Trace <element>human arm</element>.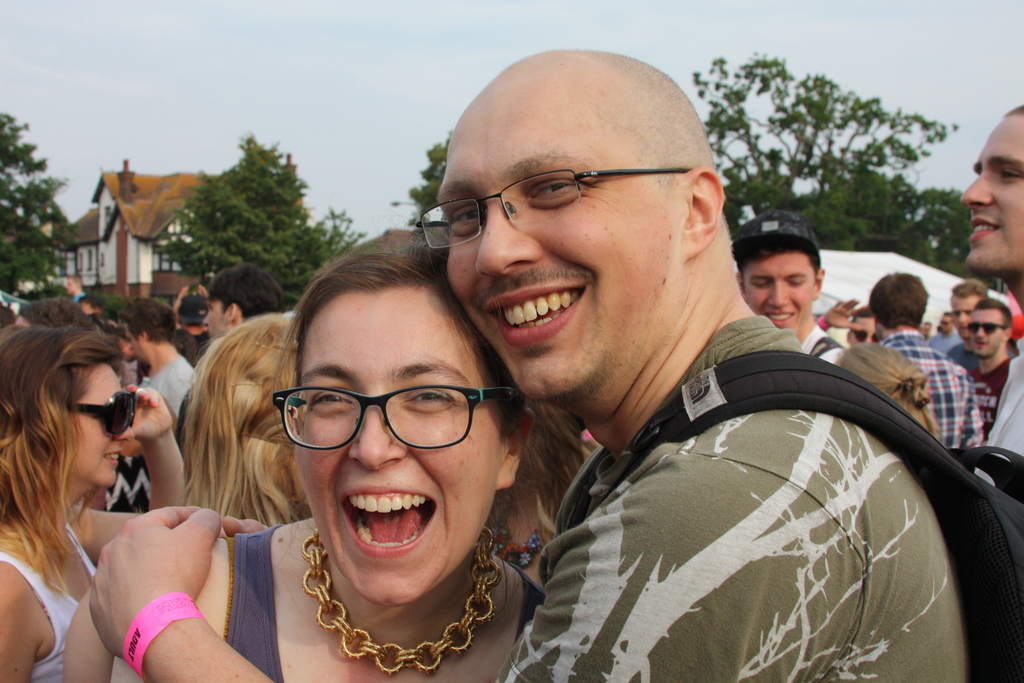
Traced to [961, 374, 986, 451].
